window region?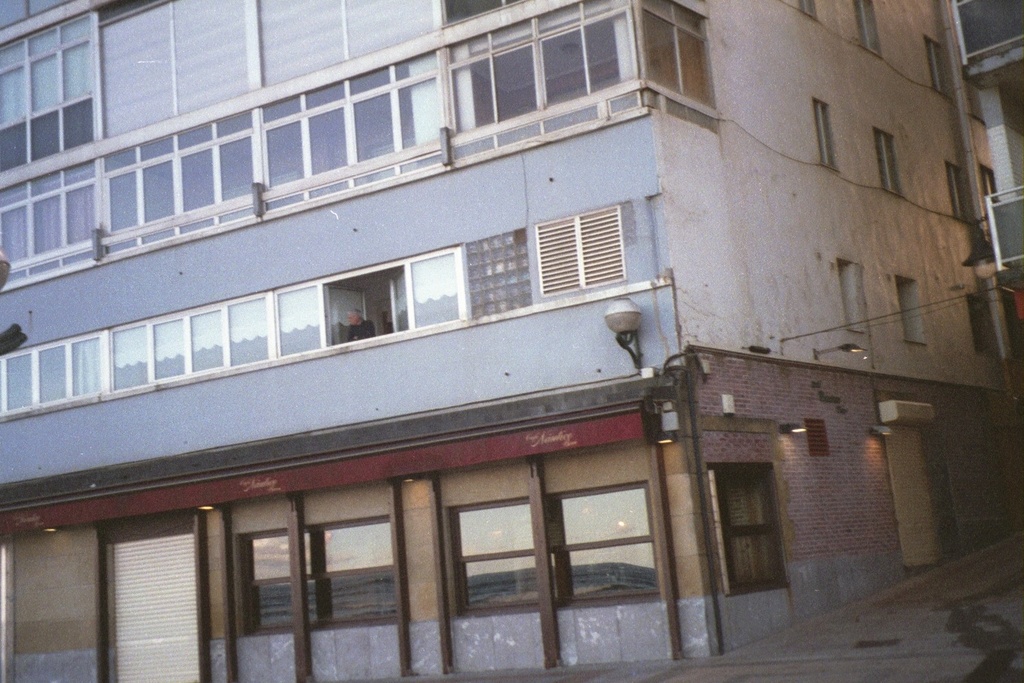
bbox=(835, 257, 864, 333)
